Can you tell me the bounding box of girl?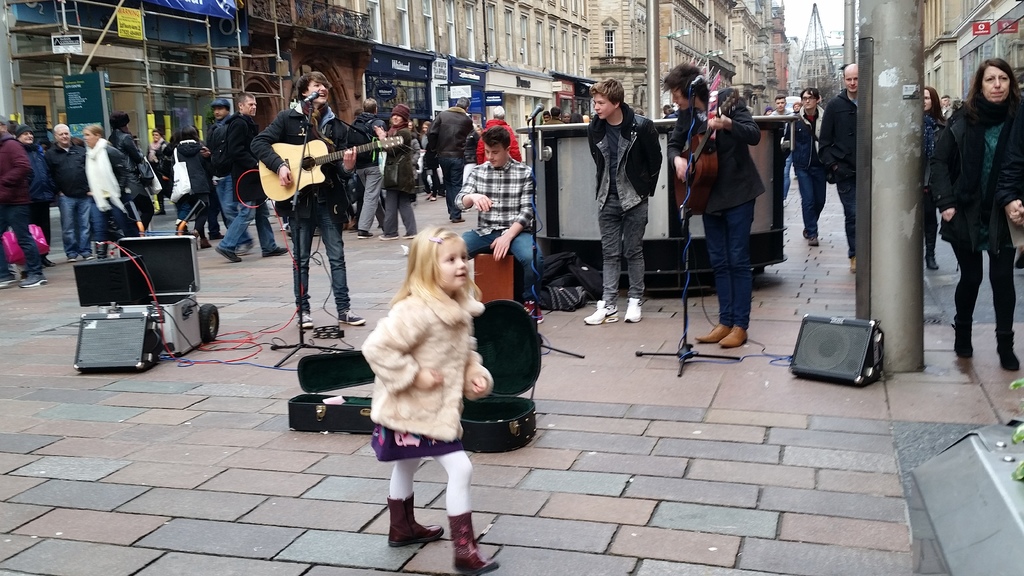
region(360, 221, 498, 574).
